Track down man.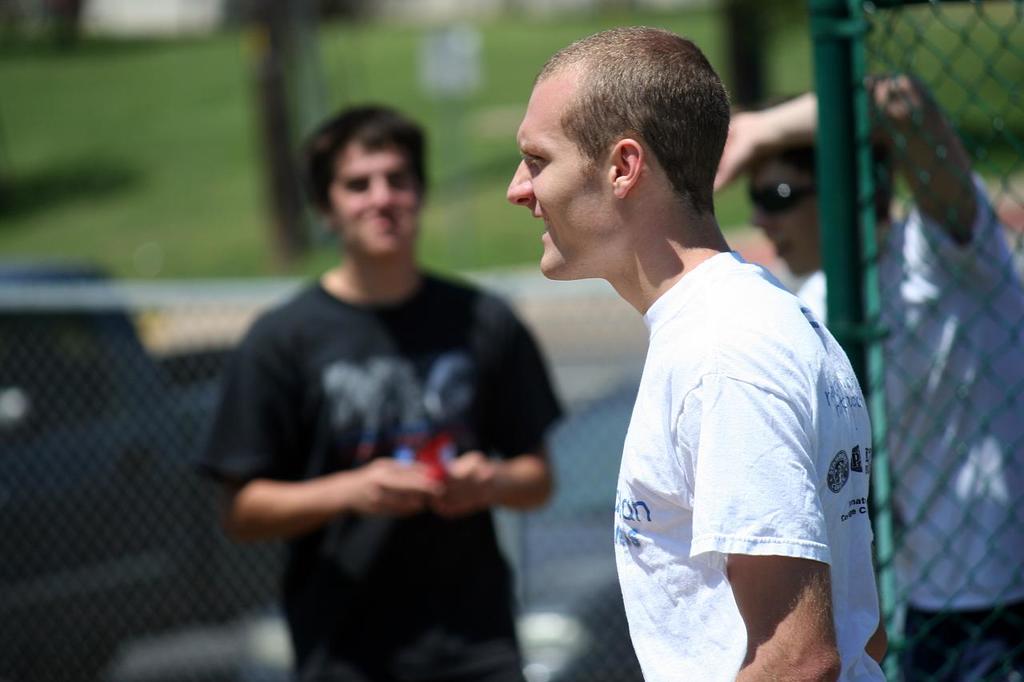
Tracked to bbox=[201, 105, 563, 681].
